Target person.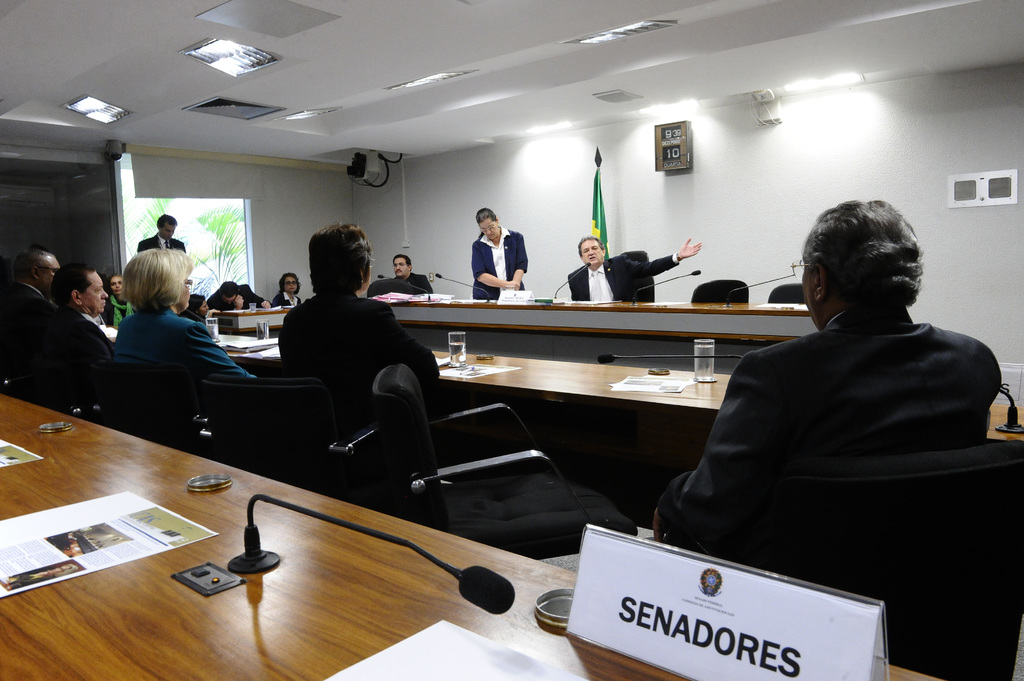
Target region: {"left": 566, "top": 232, "right": 703, "bottom": 301}.
